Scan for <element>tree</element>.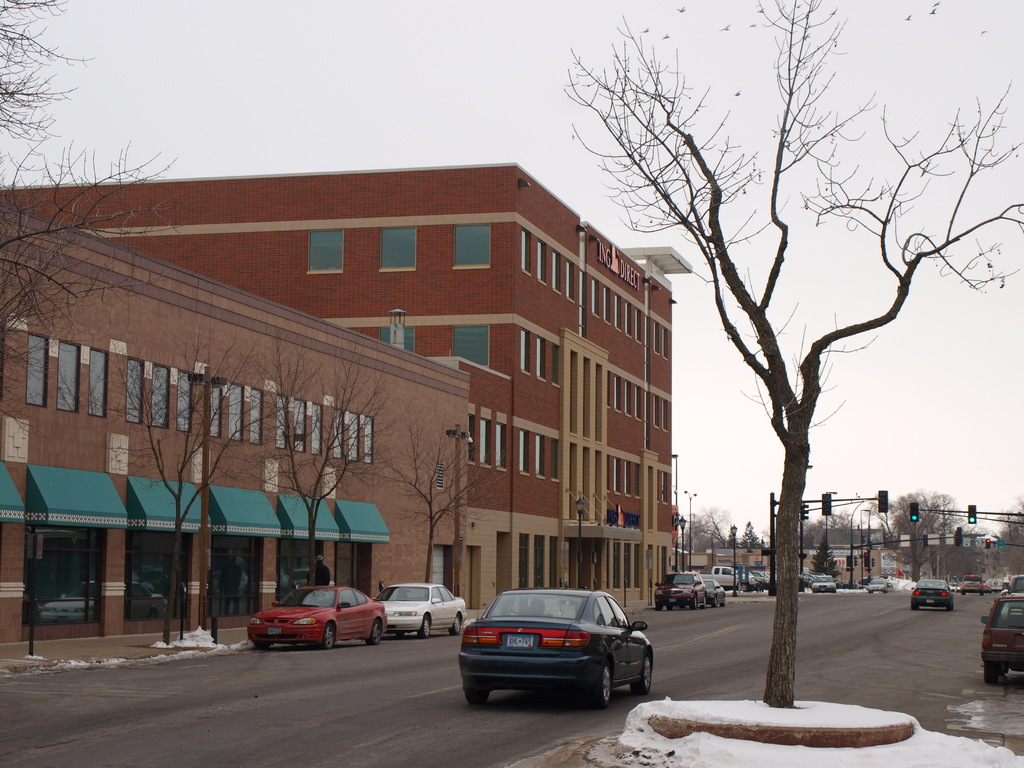
Scan result: 738,518,765,552.
